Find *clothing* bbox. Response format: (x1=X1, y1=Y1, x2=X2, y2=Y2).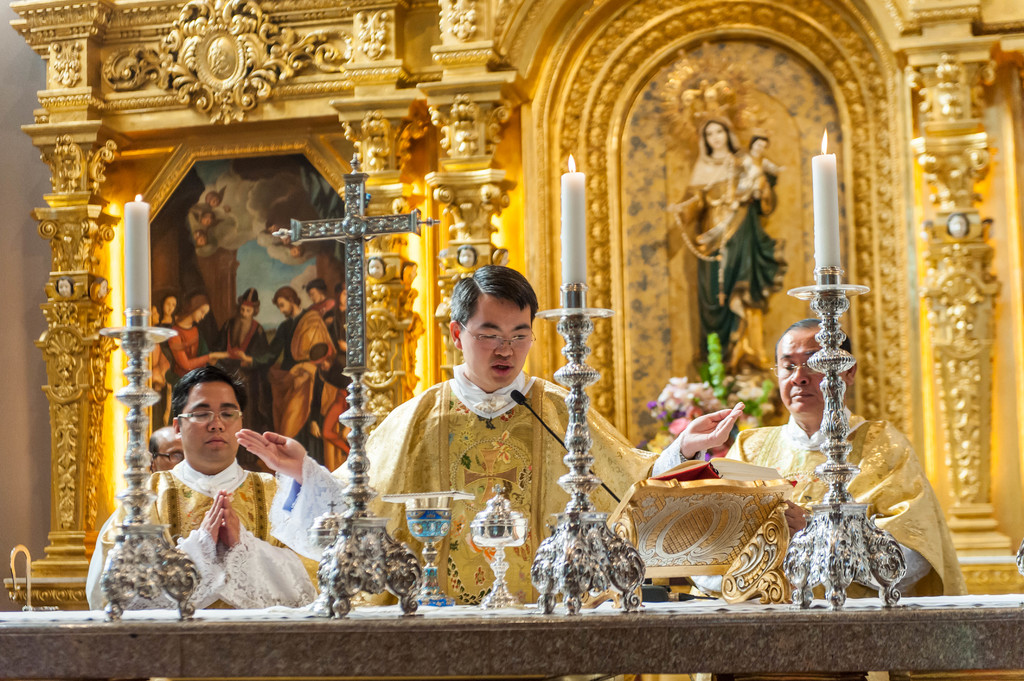
(x1=323, y1=280, x2=346, y2=354).
